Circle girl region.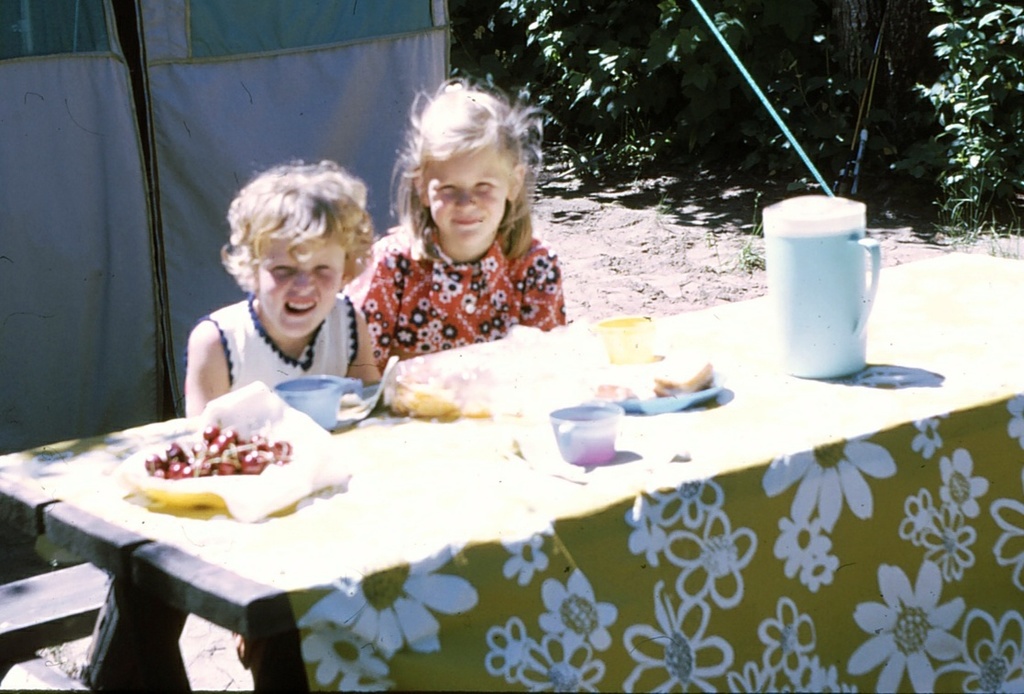
Region: (left=359, top=73, right=572, bottom=366).
